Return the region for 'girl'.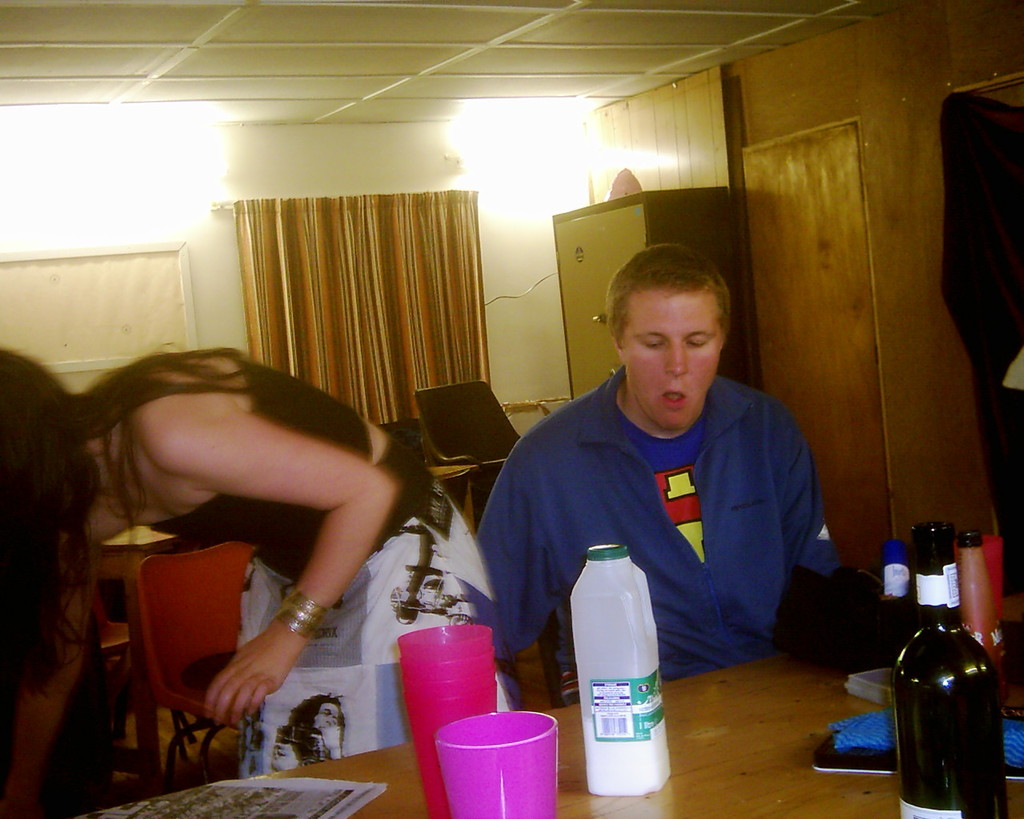
Rect(23, 213, 618, 818).
